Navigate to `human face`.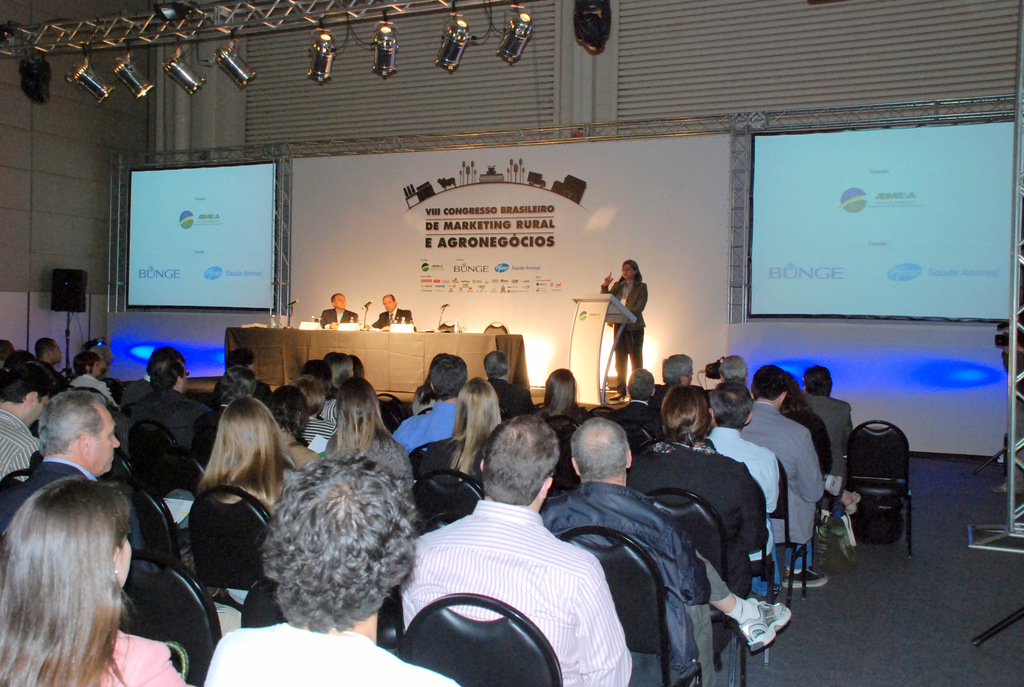
Navigation target: {"x1": 92, "y1": 404, "x2": 123, "y2": 473}.
